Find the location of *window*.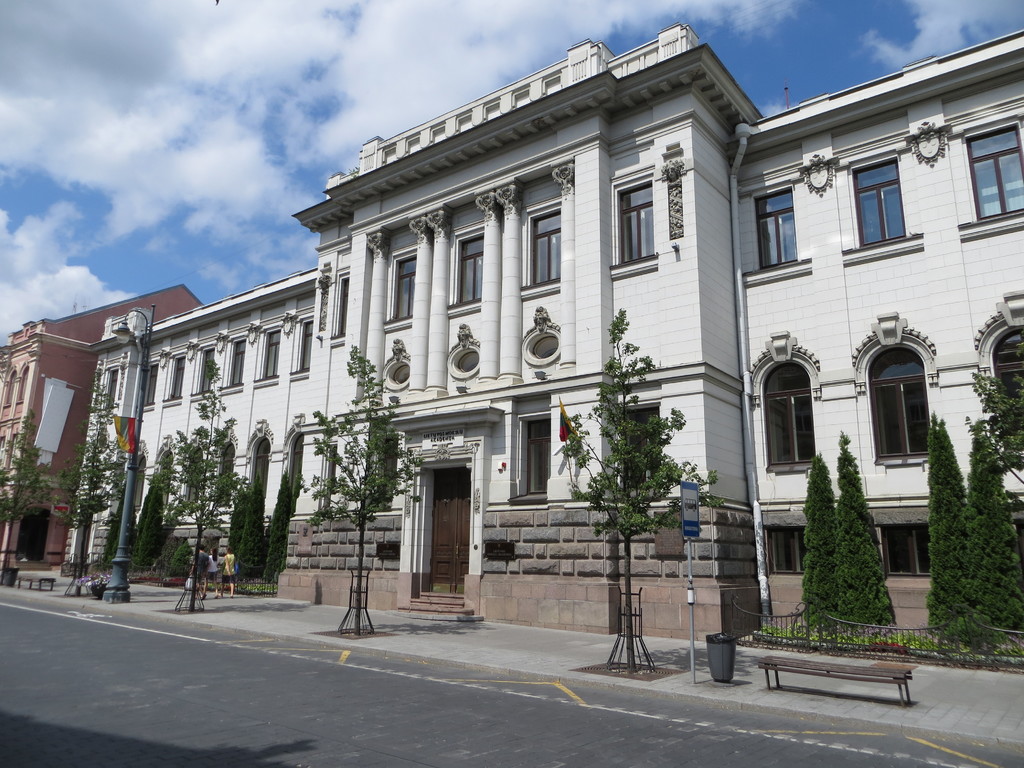
Location: detection(100, 353, 122, 417).
